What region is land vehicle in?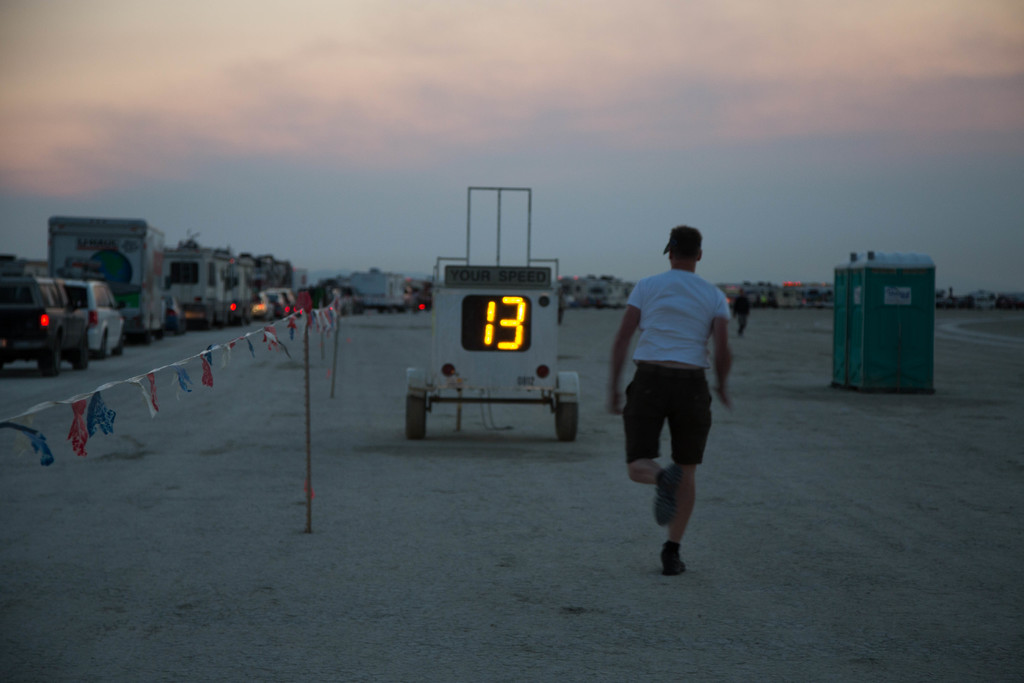
bbox=(253, 288, 269, 323).
